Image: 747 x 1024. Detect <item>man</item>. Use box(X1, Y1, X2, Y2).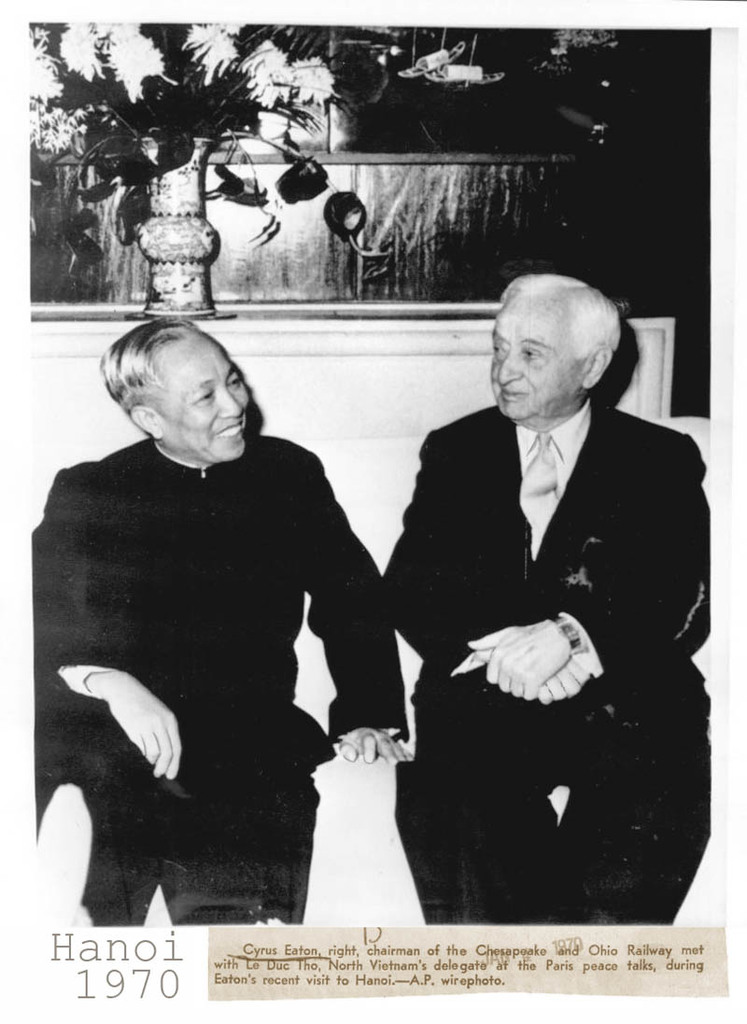
box(34, 315, 402, 924).
